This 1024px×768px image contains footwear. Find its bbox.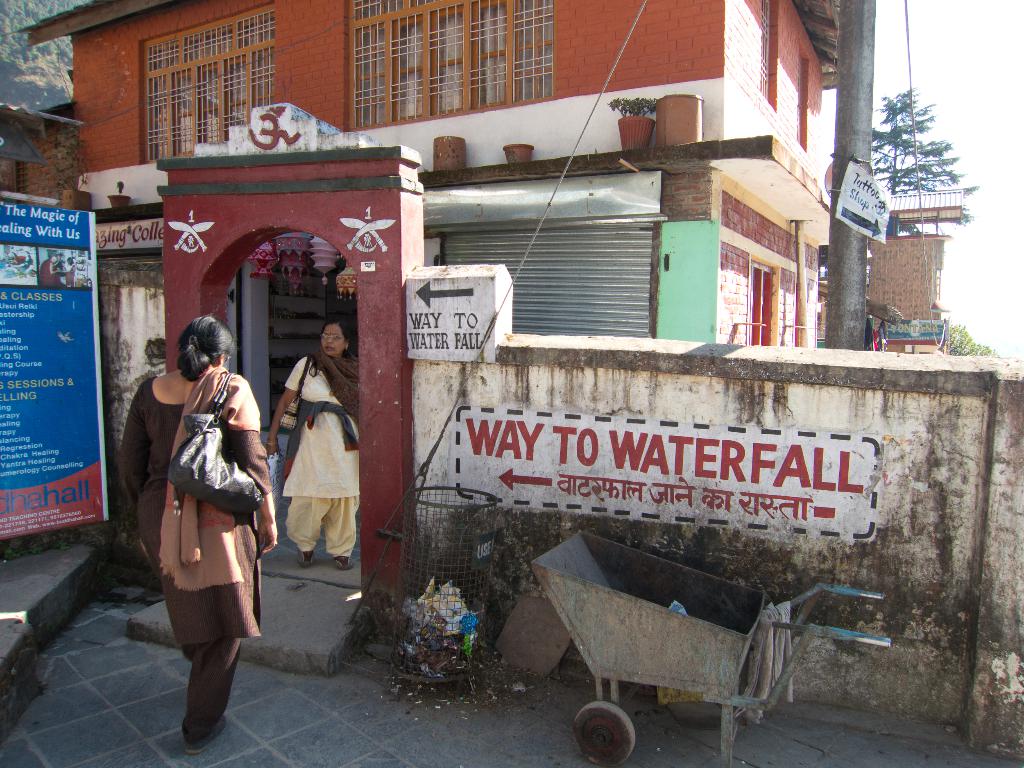
[333, 556, 354, 568].
